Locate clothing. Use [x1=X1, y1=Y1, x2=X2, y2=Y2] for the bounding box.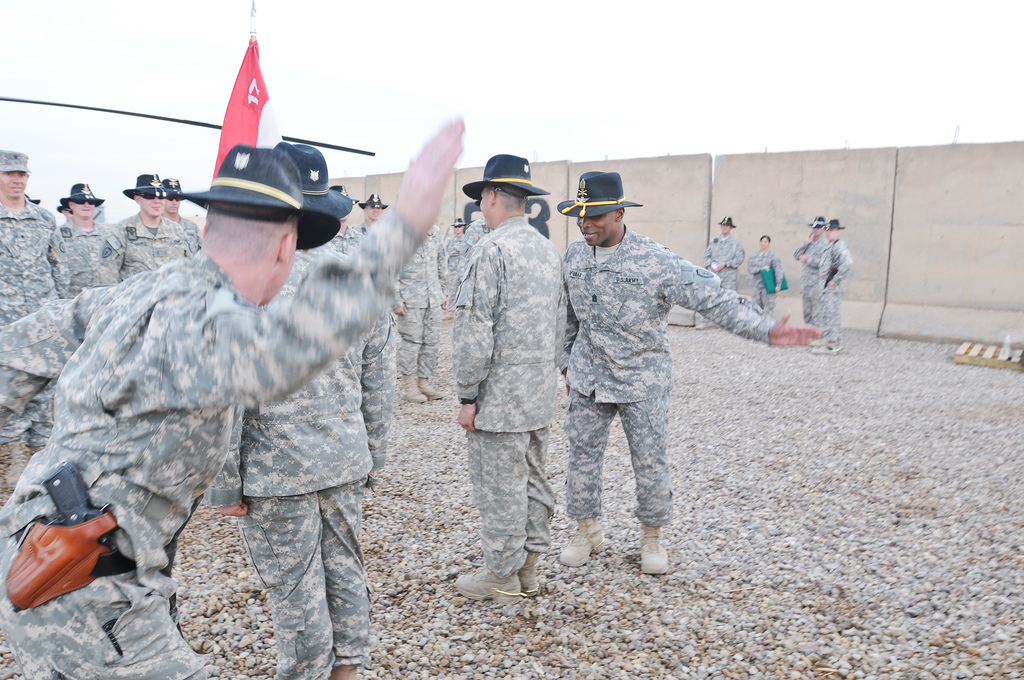
[x1=119, y1=216, x2=191, y2=275].
